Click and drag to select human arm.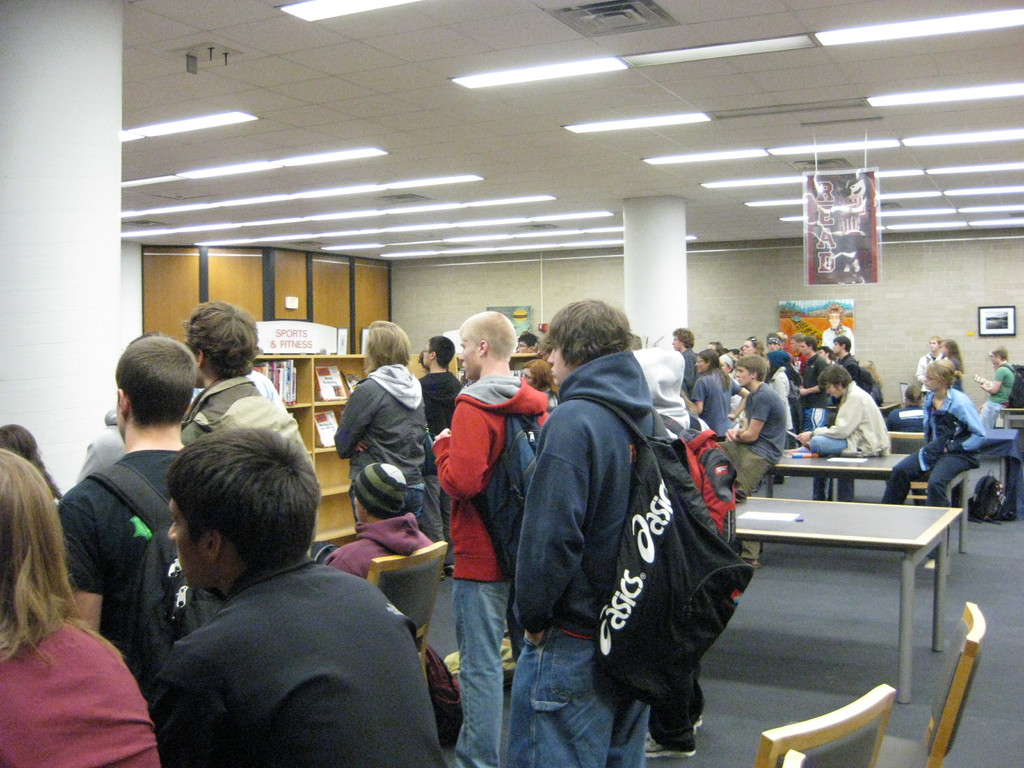
Selection: rect(939, 398, 985, 458).
